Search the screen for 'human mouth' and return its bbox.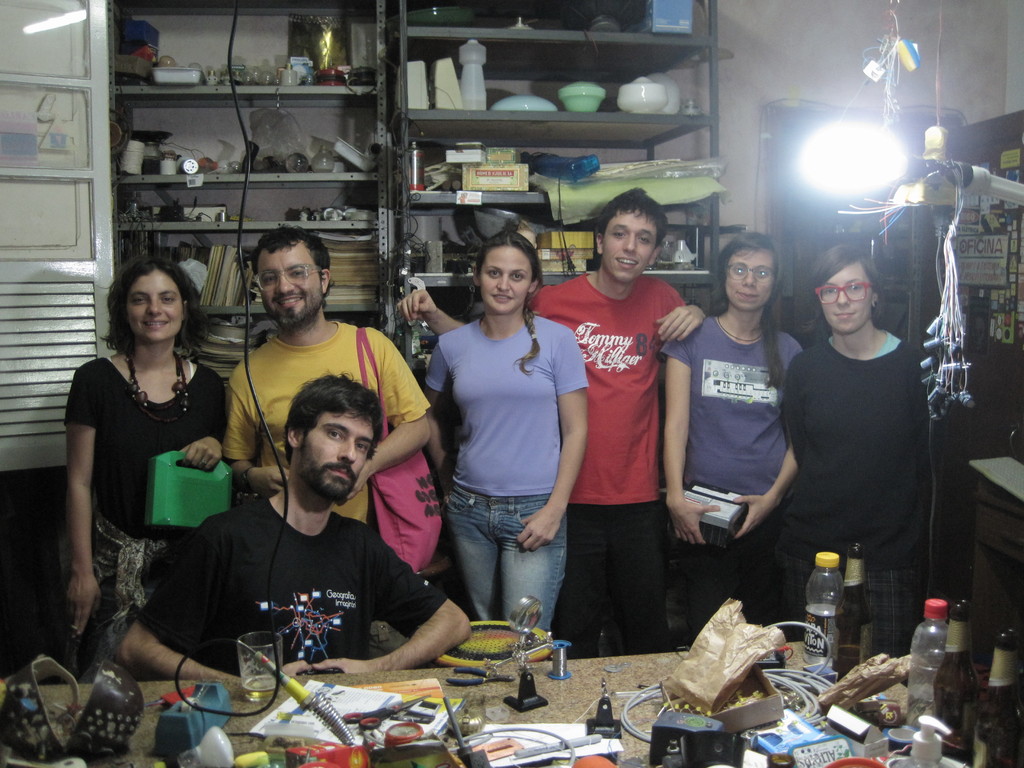
Found: (left=615, top=254, right=635, bottom=270).
